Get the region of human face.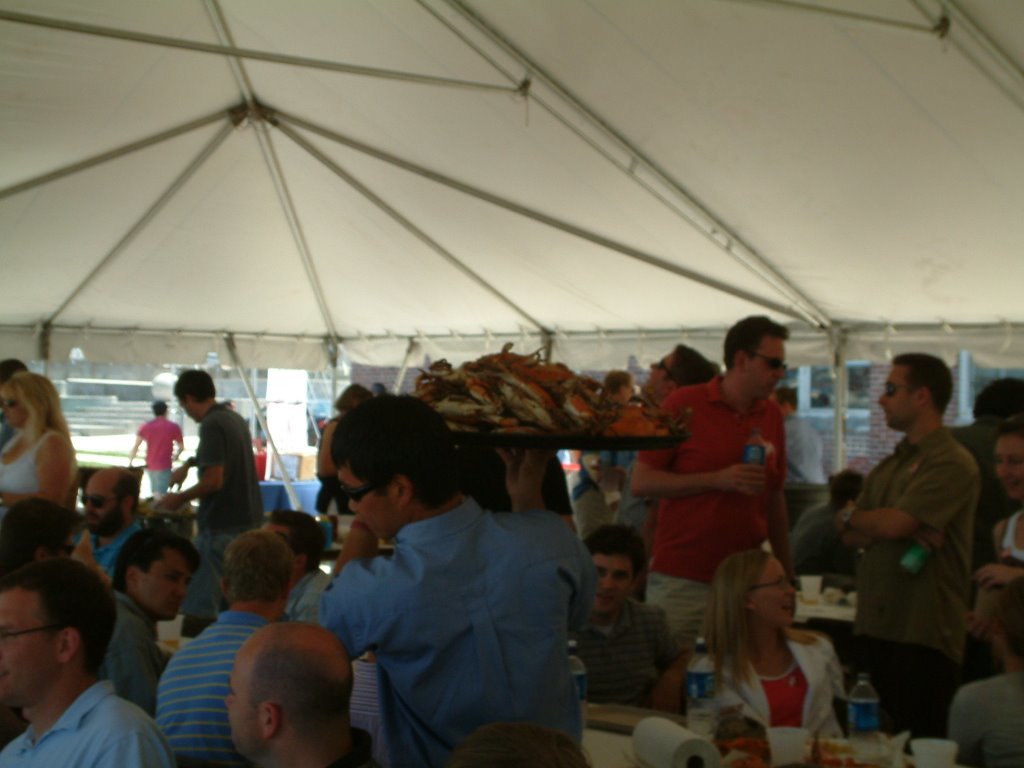
box(0, 586, 64, 706).
